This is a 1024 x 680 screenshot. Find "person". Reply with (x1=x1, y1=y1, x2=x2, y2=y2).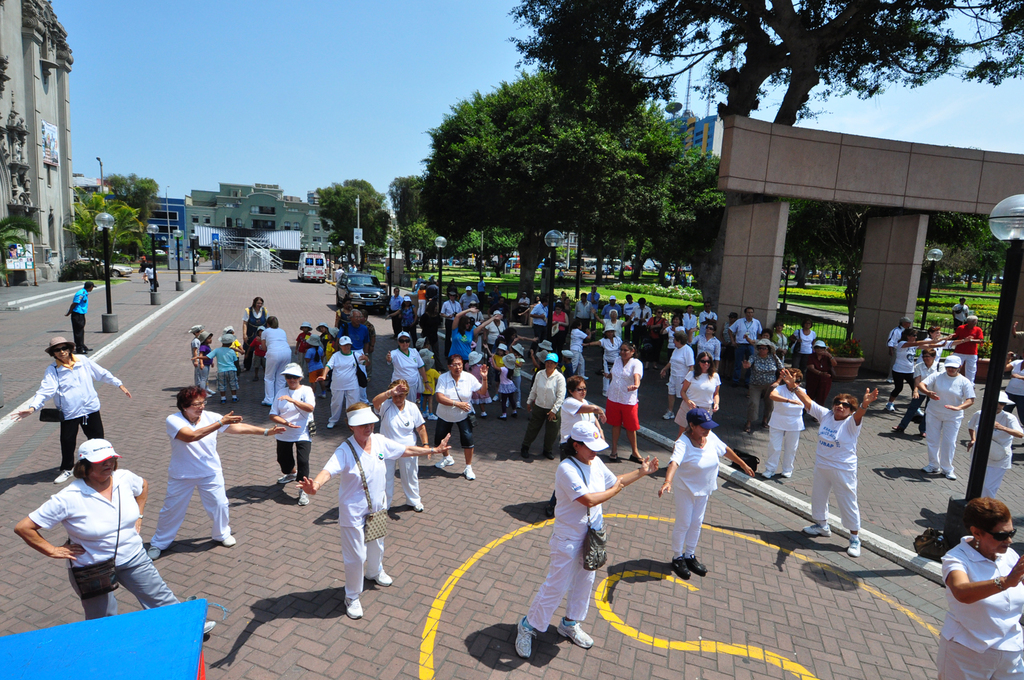
(x1=949, y1=317, x2=986, y2=376).
